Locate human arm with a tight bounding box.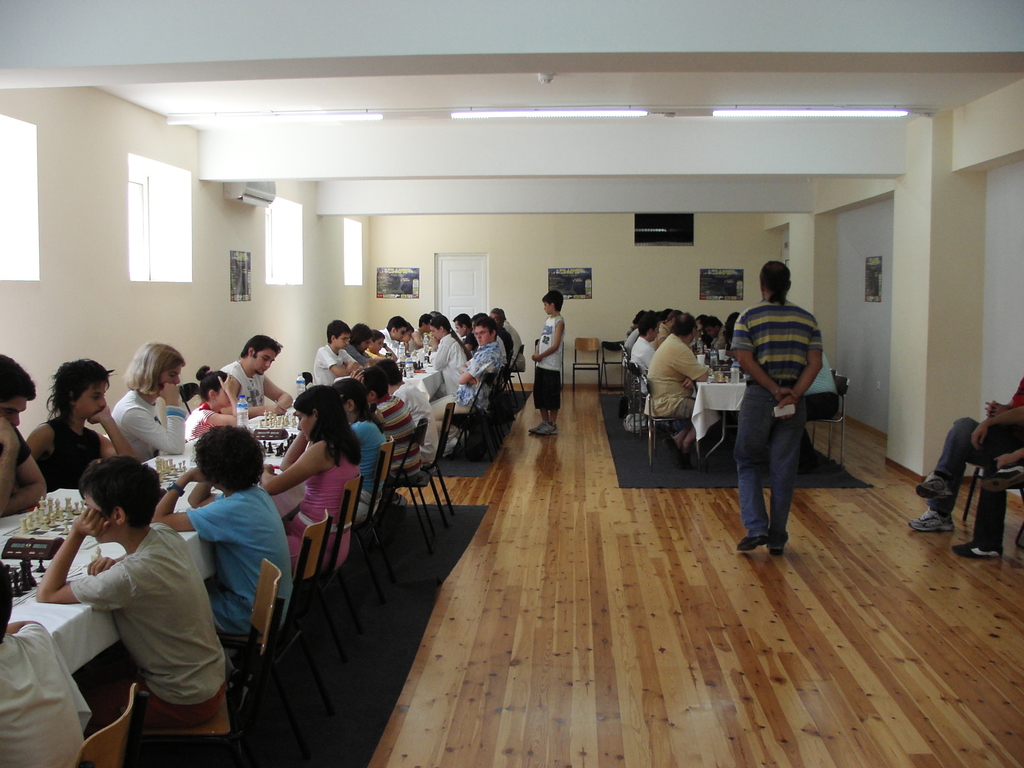
x1=93 y1=400 x2=132 y2=463.
